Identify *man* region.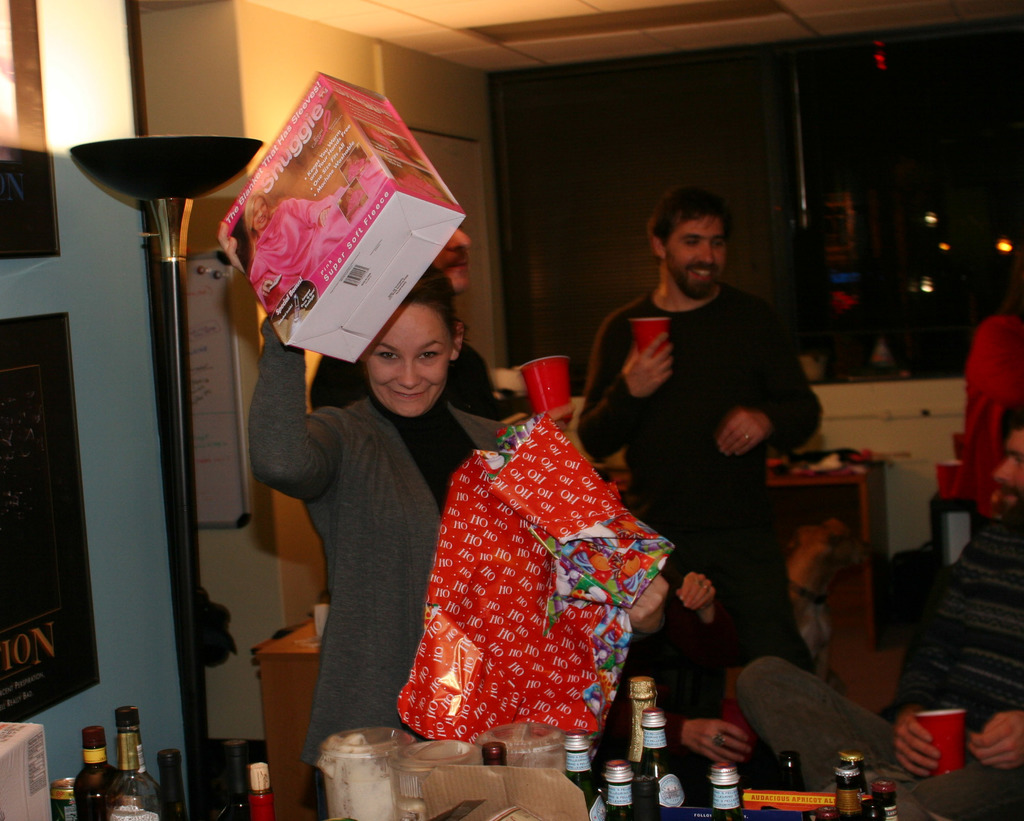
Region: x1=734, y1=398, x2=1023, y2=820.
